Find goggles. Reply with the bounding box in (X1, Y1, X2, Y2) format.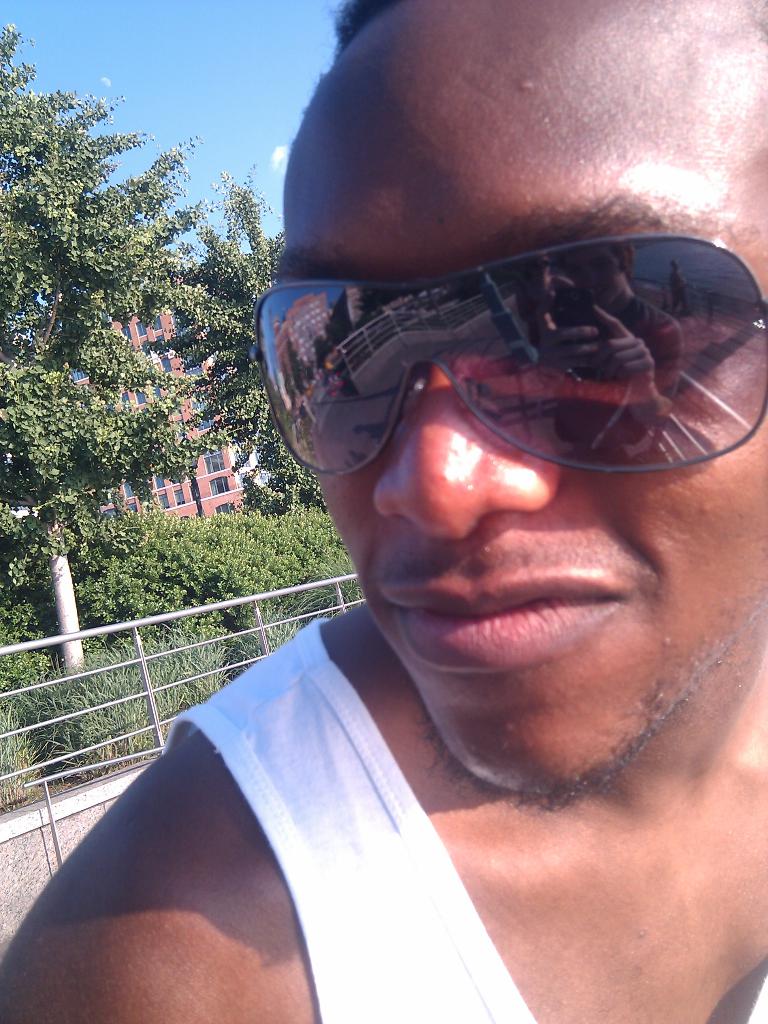
(247, 236, 767, 471).
